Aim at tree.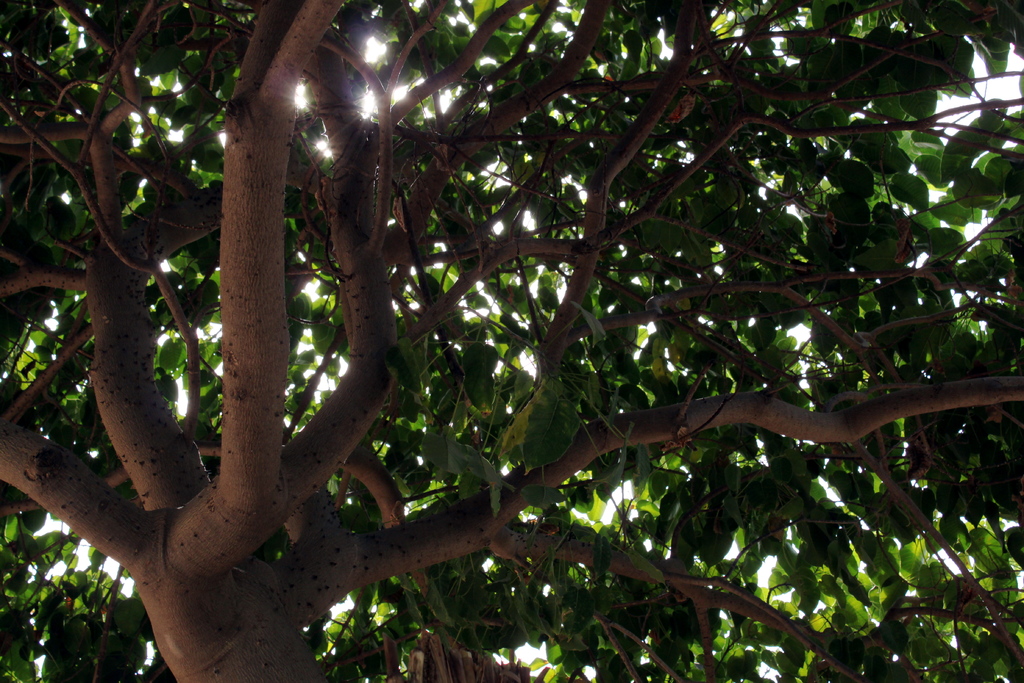
Aimed at BBox(0, 0, 1023, 682).
